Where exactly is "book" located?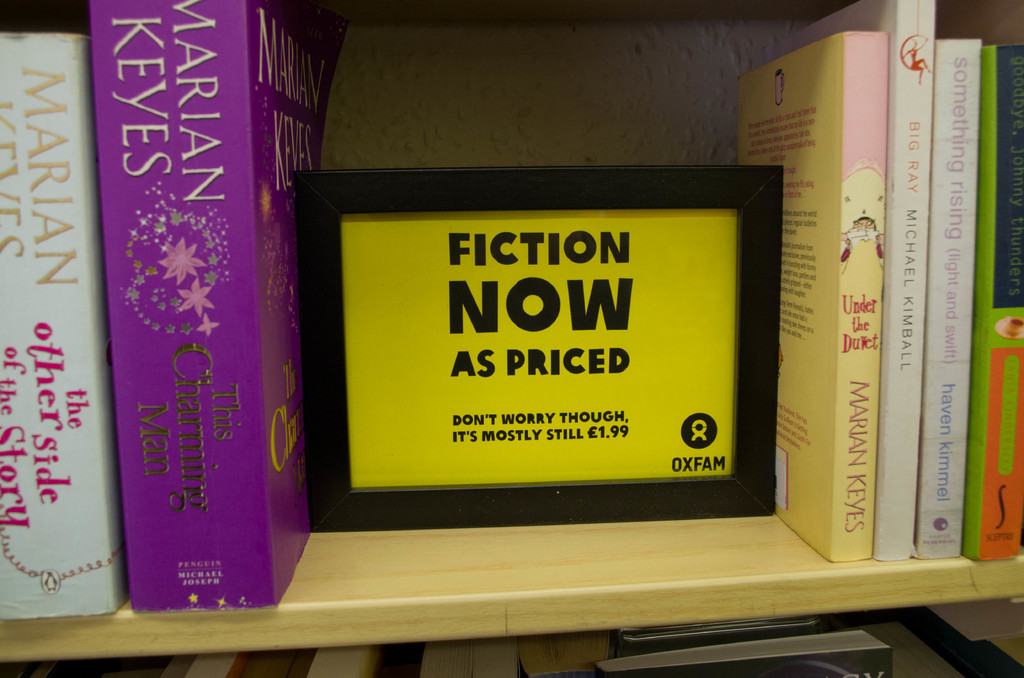
Its bounding box is [x1=733, y1=27, x2=888, y2=563].
